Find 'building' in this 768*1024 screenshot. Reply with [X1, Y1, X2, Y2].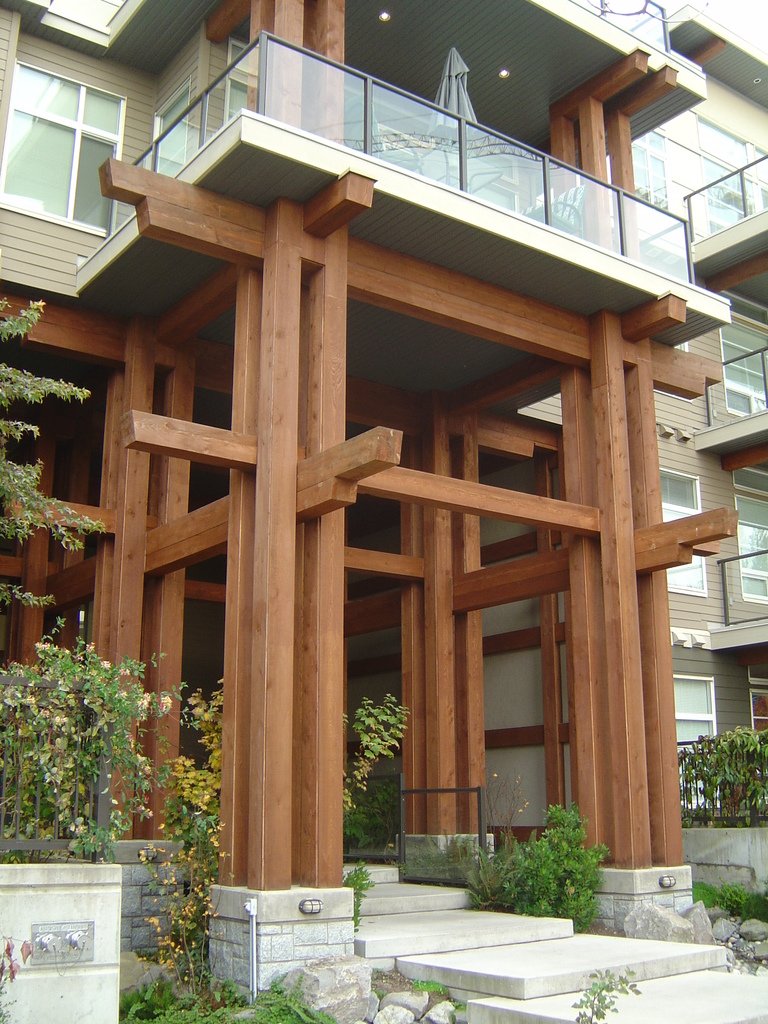
[0, 0, 767, 997].
